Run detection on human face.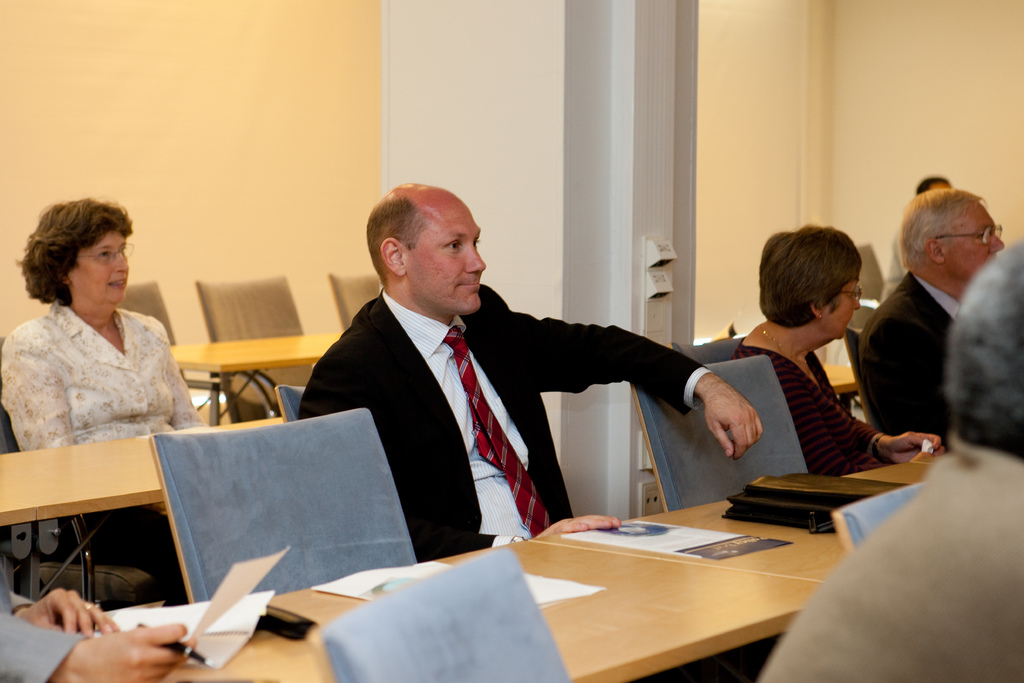
Result: box(69, 226, 125, 315).
